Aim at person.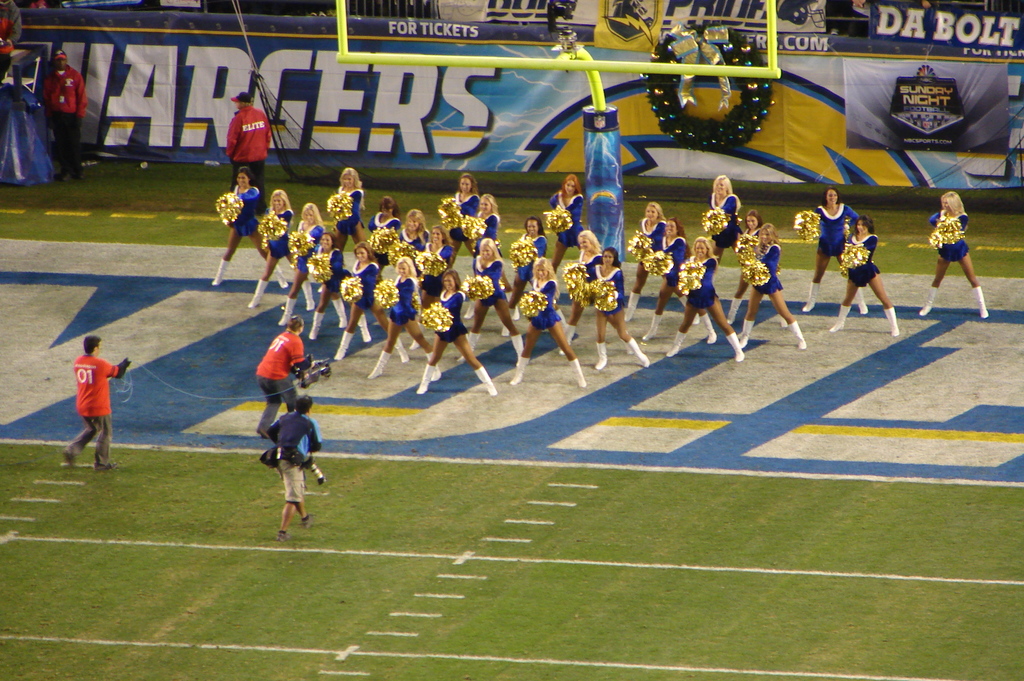
Aimed at box(450, 170, 480, 240).
